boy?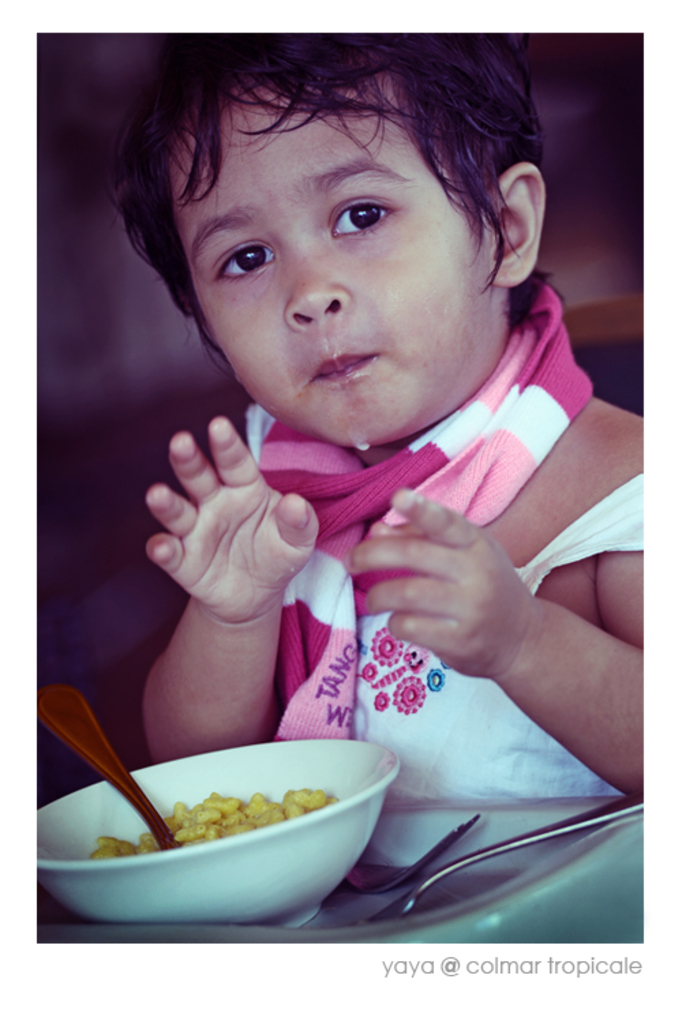
select_region(125, 27, 645, 894)
